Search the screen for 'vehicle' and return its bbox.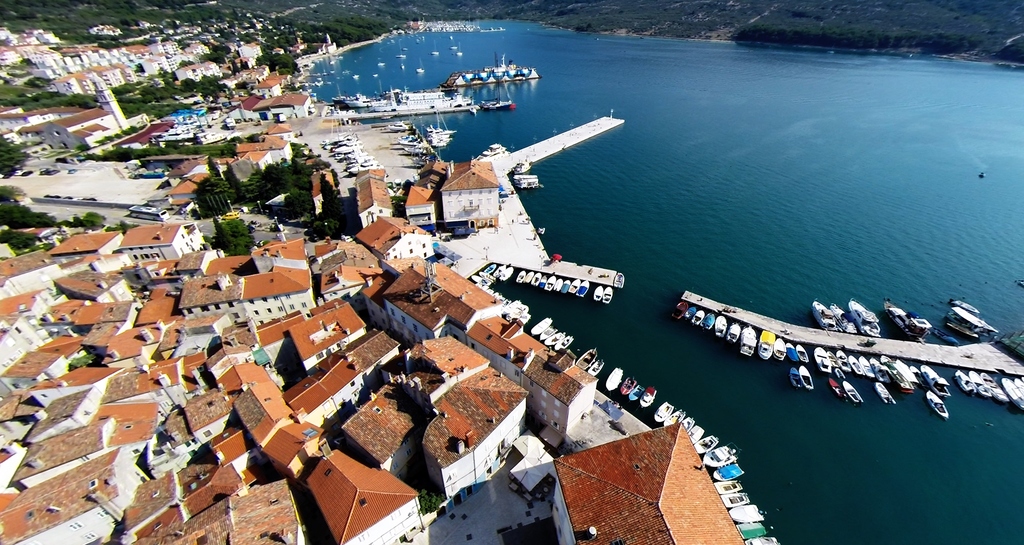
Found: pyautogui.locateOnScreen(626, 383, 643, 404).
